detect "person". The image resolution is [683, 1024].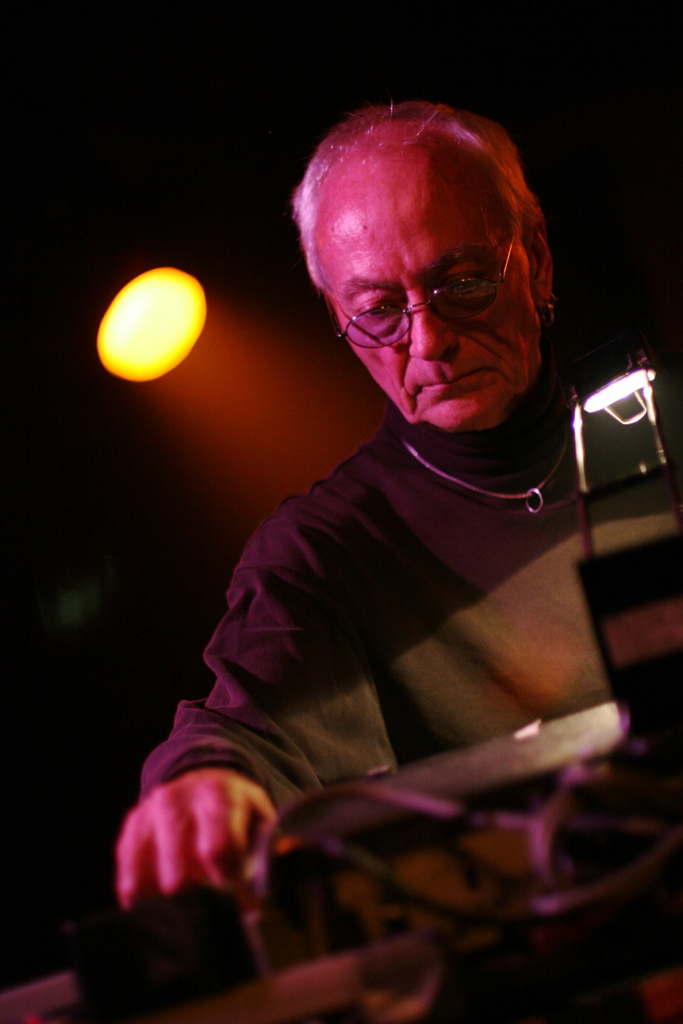
bbox=[131, 96, 656, 990].
